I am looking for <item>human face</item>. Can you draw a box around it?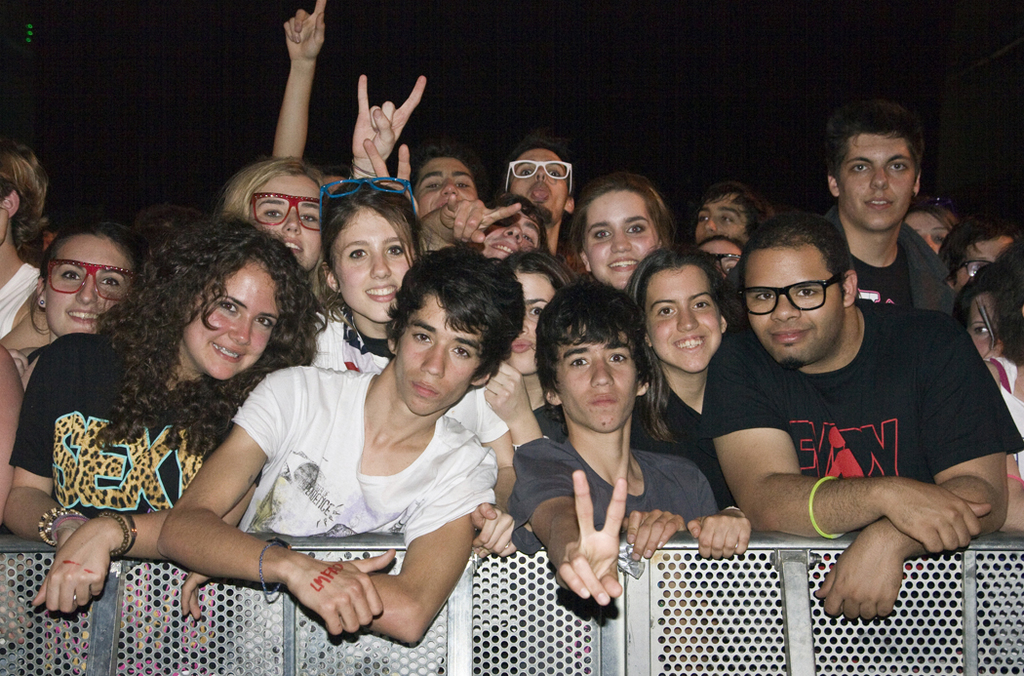
Sure, the bounding box is Rect(184, 260, 275, 382).
